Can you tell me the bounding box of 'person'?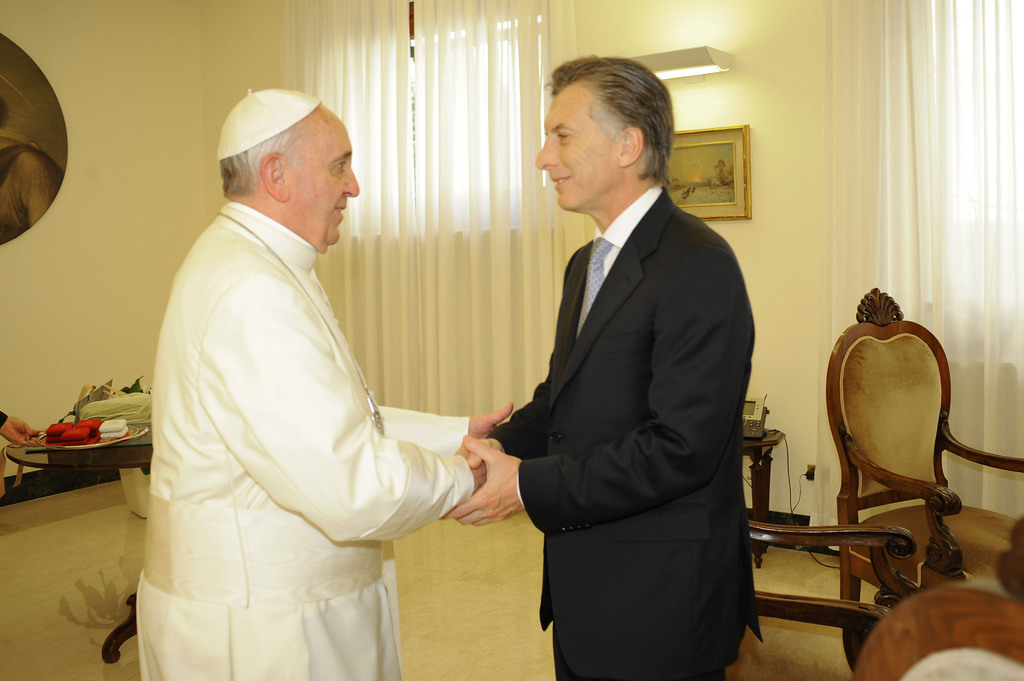
box=[135, 84, 514, 680].
